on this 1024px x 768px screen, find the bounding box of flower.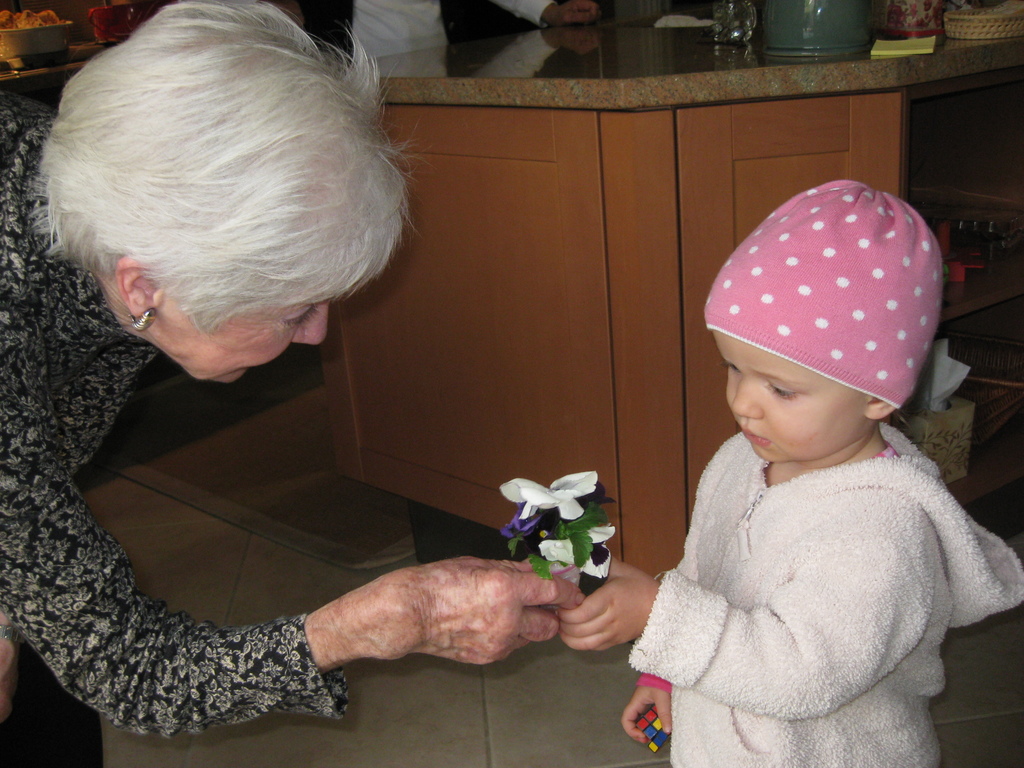
Bounding box: box(534, 520, 618, 579).
